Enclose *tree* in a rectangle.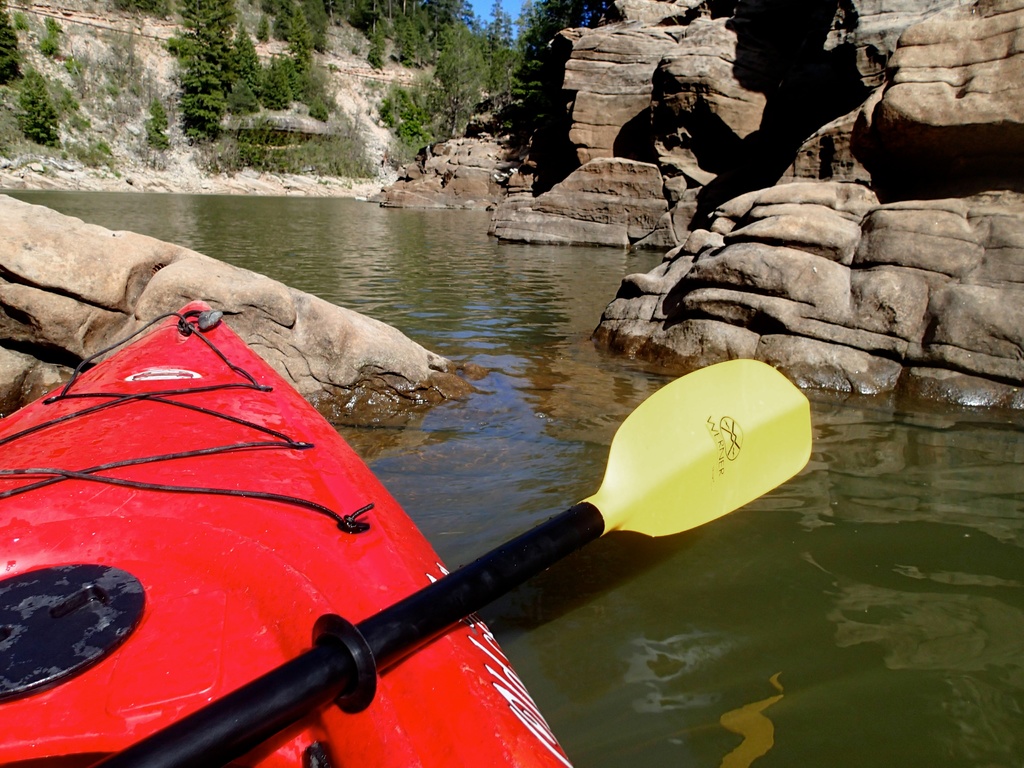
(265,58,293,108).
